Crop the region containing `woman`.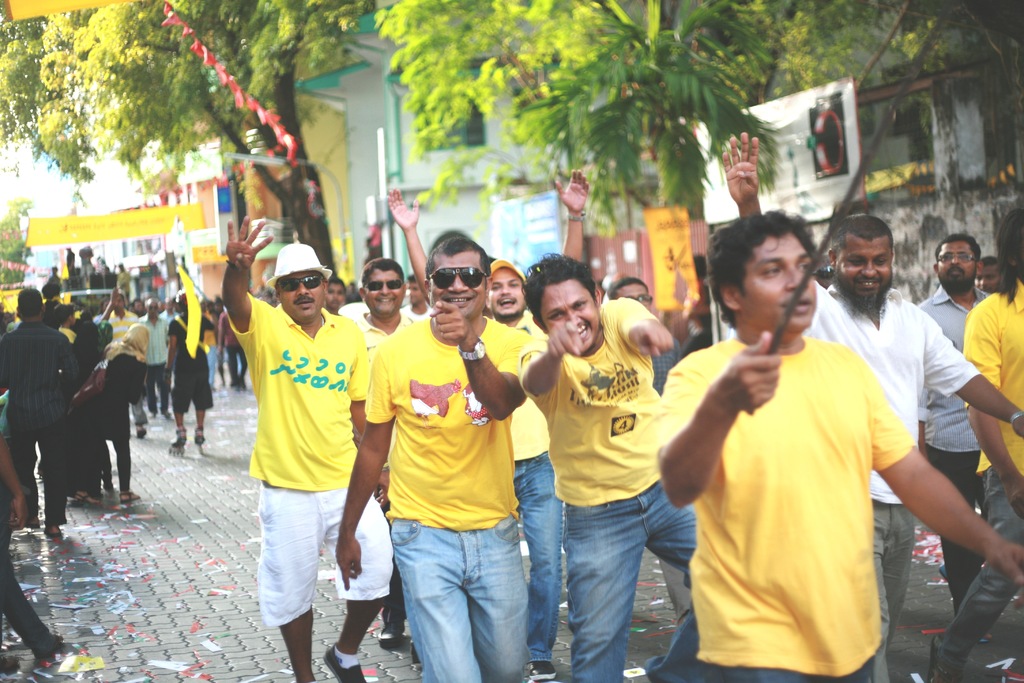
Crop region: Rect(72, 322, 143, 503).
